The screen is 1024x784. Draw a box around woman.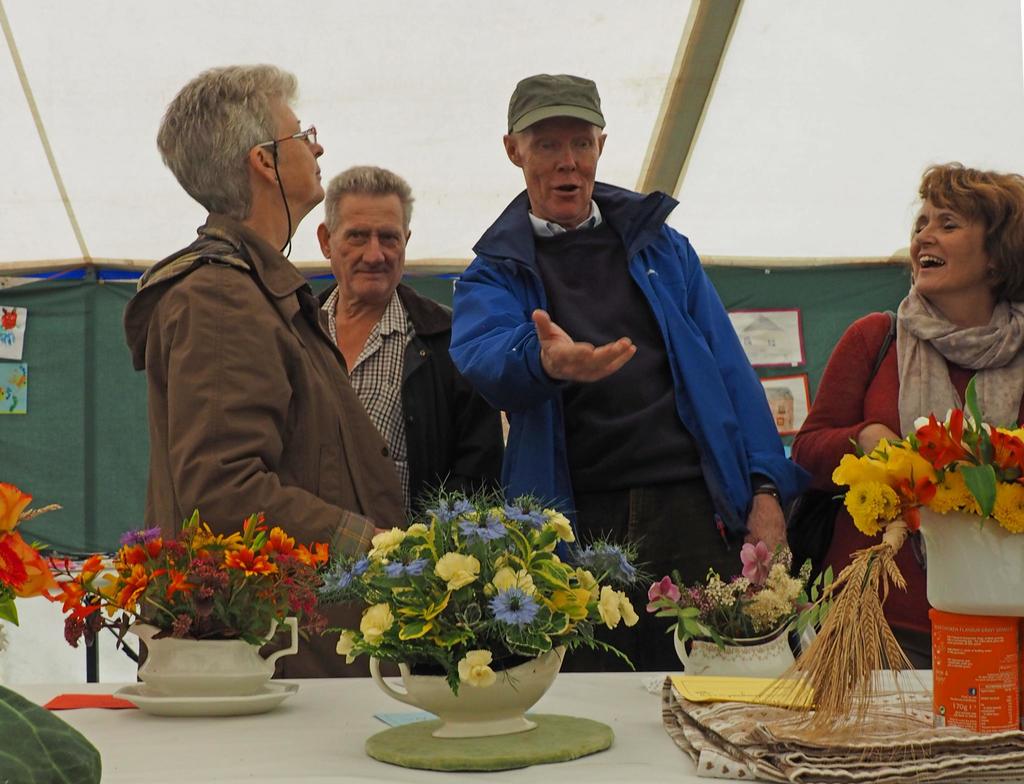
crop(809, 184, 1005, 698).
